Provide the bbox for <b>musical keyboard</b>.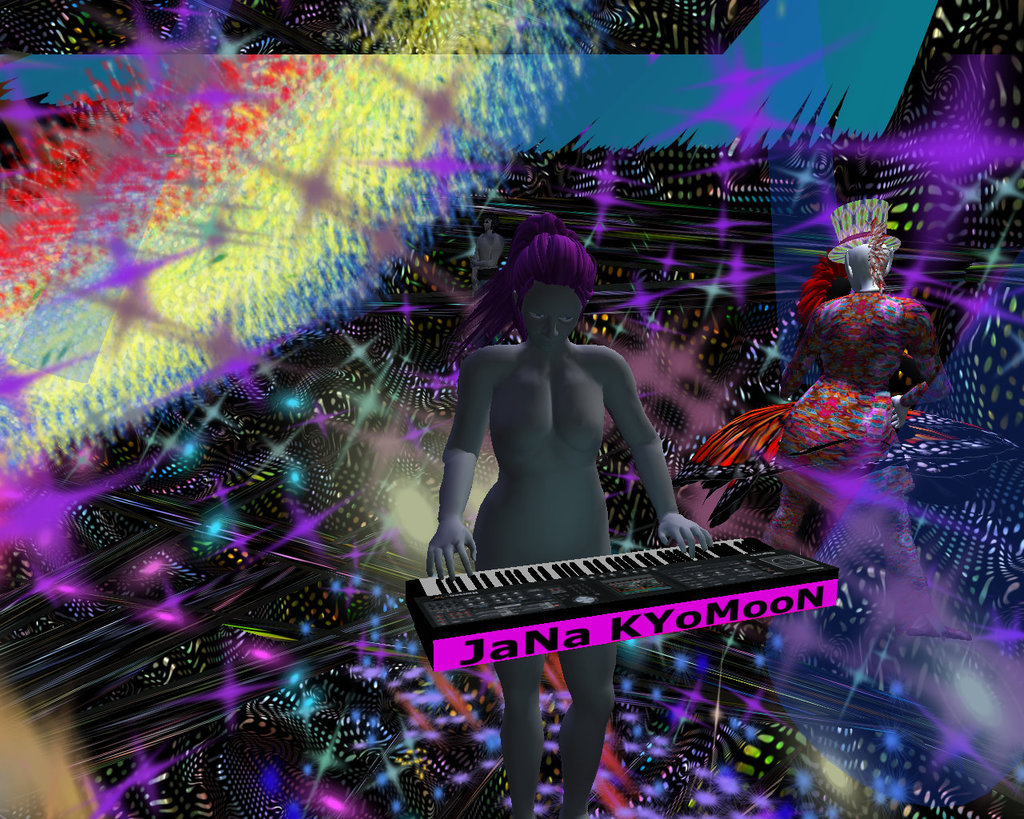
378:522:846:656.
